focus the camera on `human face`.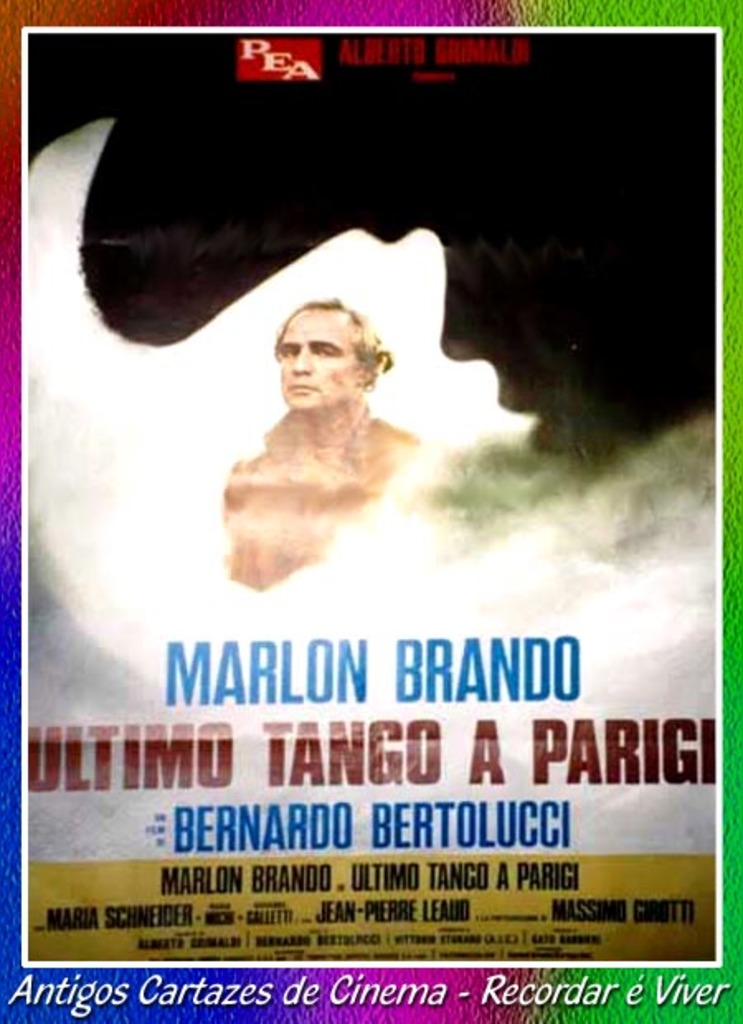
Focus region: <bbox>282, 311, 362, 415</bbox>.
